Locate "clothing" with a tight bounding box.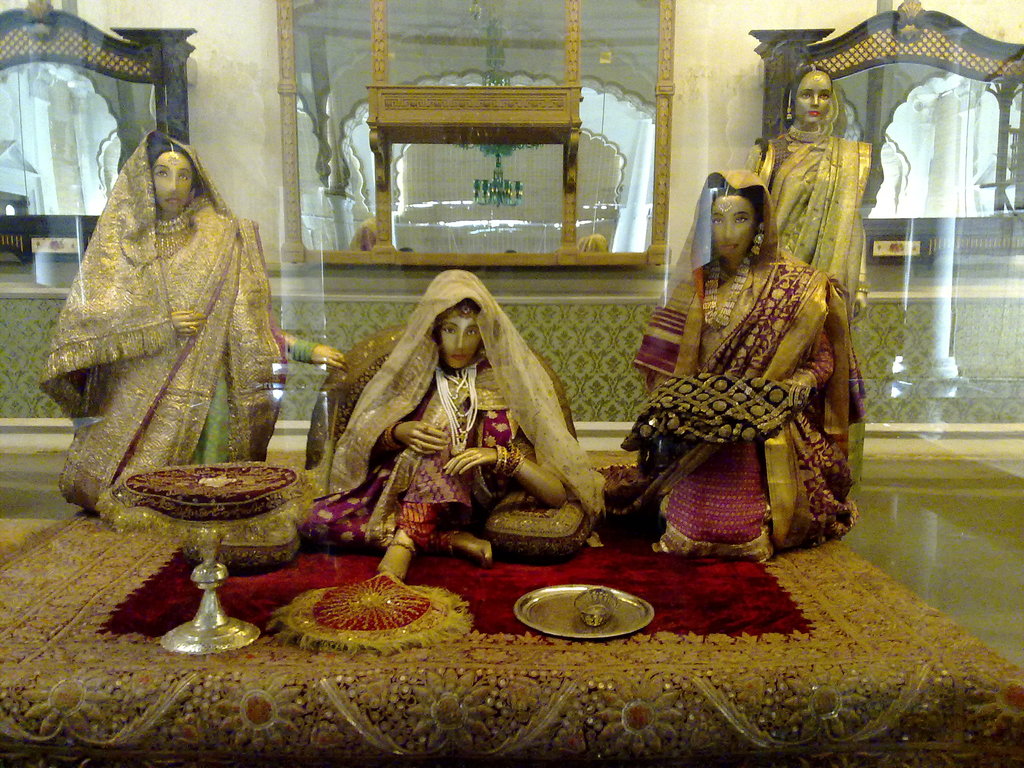
<bbox>293, 352, 534, 561</bbox>.
